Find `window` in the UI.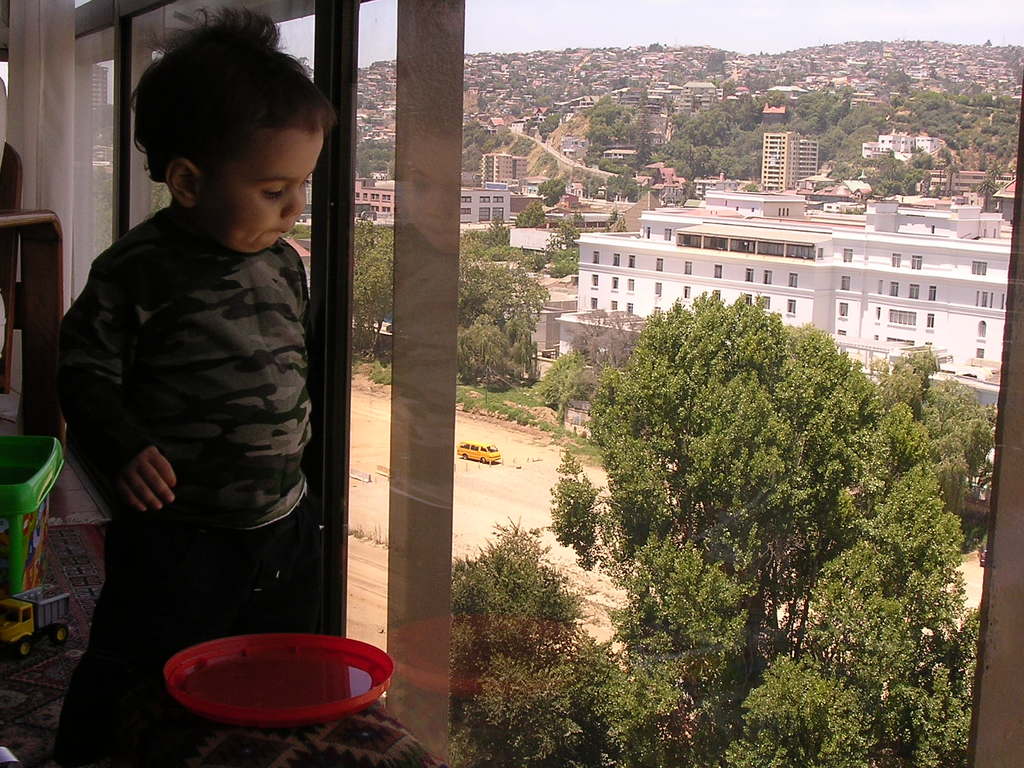
UI element at x1=609 y1=300 x2=619 y2=311.
